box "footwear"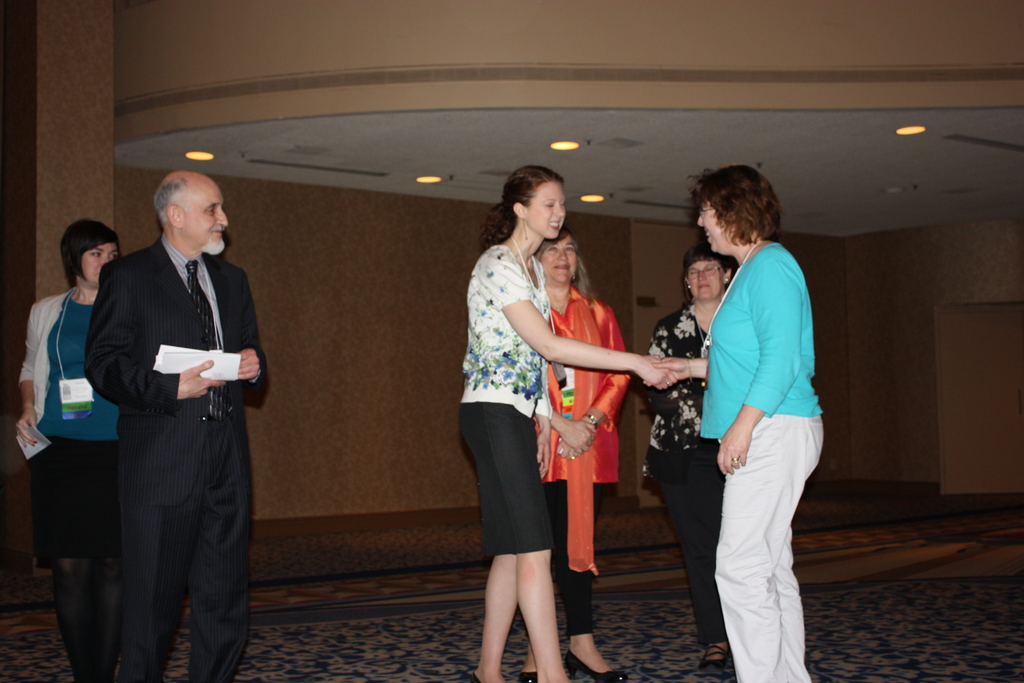
(left=566, top=652, right=618, bottom=682)
